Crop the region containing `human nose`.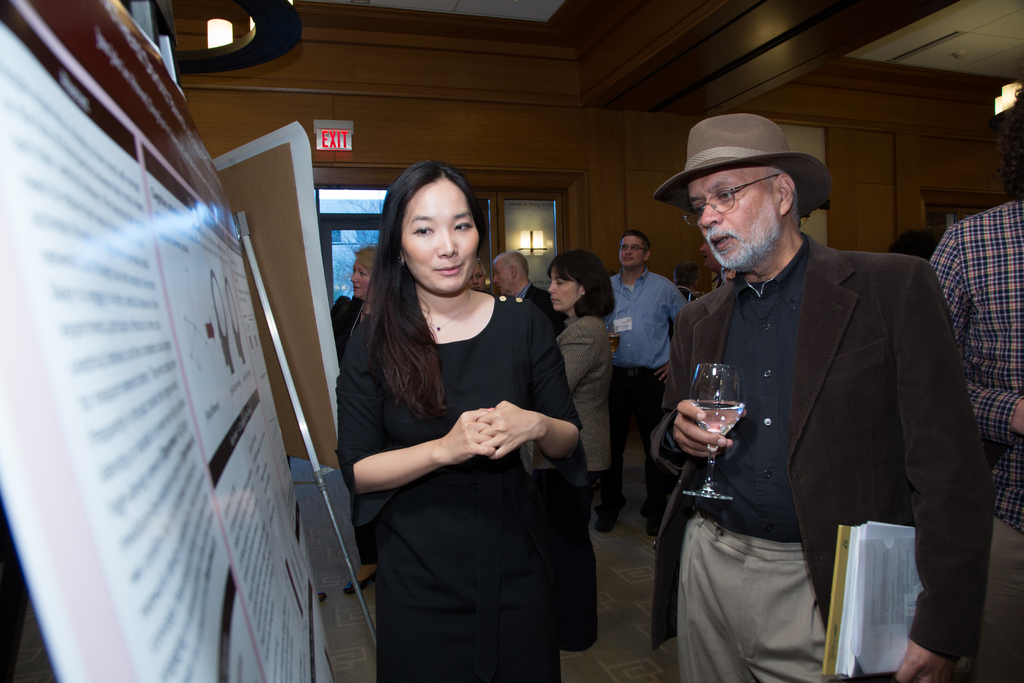
Crop region: 548:278:557:295.
